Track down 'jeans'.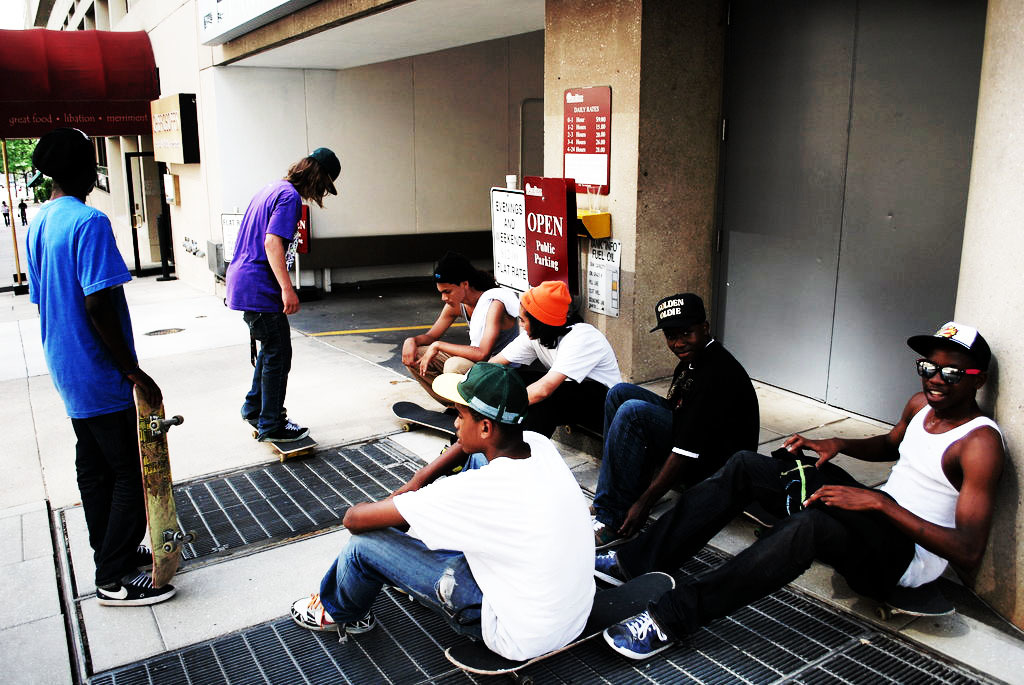
Tracked to region(320, 529, 497, 646).
